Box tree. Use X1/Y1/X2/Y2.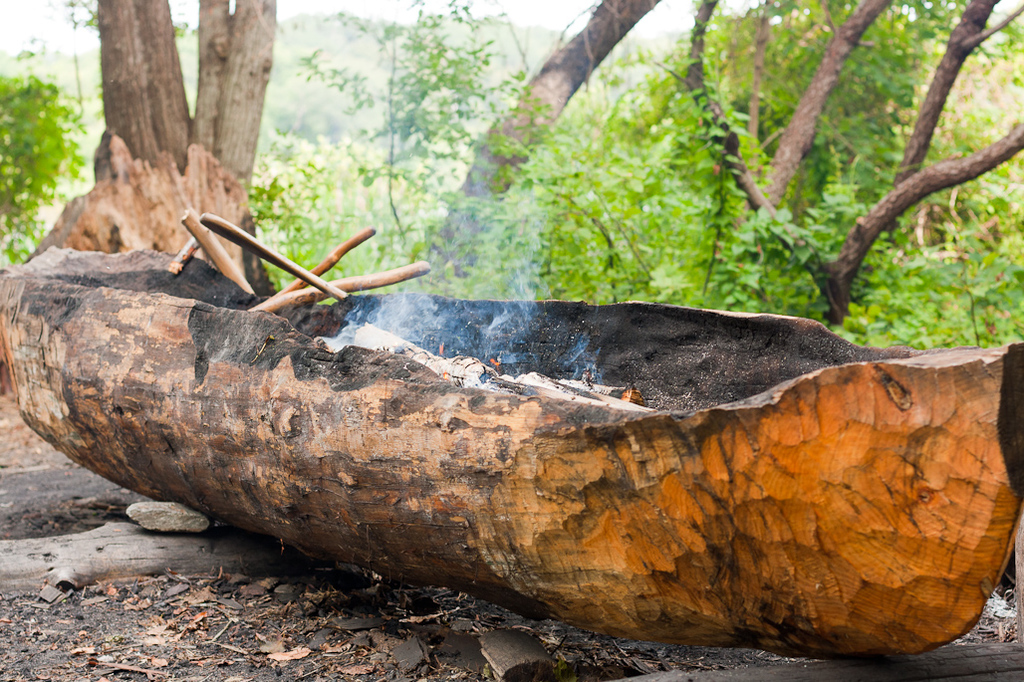
420/0/664/291.
